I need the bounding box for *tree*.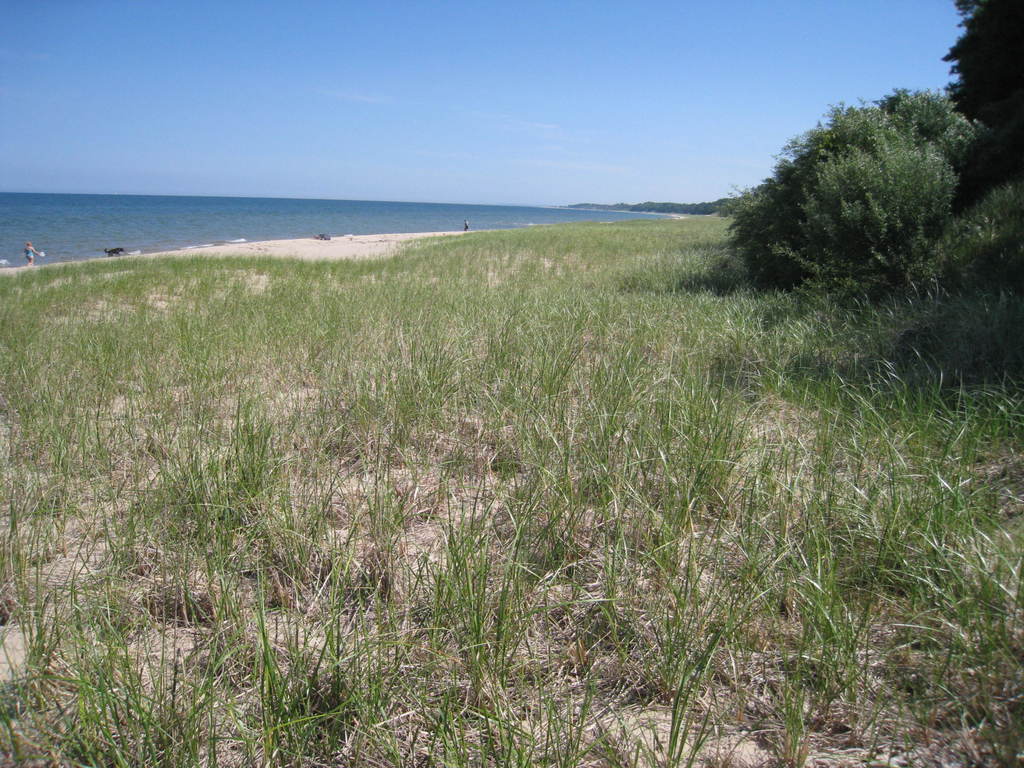
Here it is: <bbox>941, 1, 1020, 170</bbox>.
